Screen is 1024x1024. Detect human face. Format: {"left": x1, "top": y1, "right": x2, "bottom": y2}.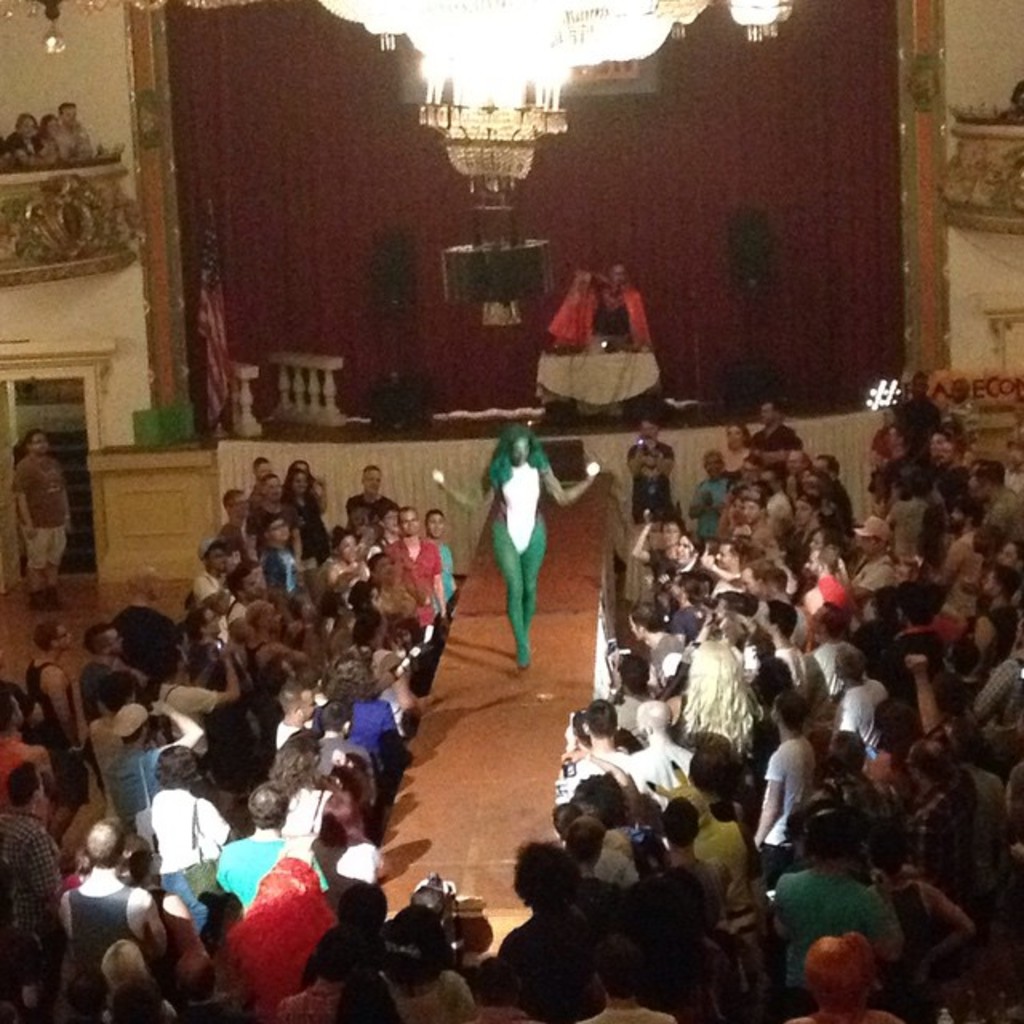
{"left": 997, "top": 542, "right": 1016, "bottom": 563}.
